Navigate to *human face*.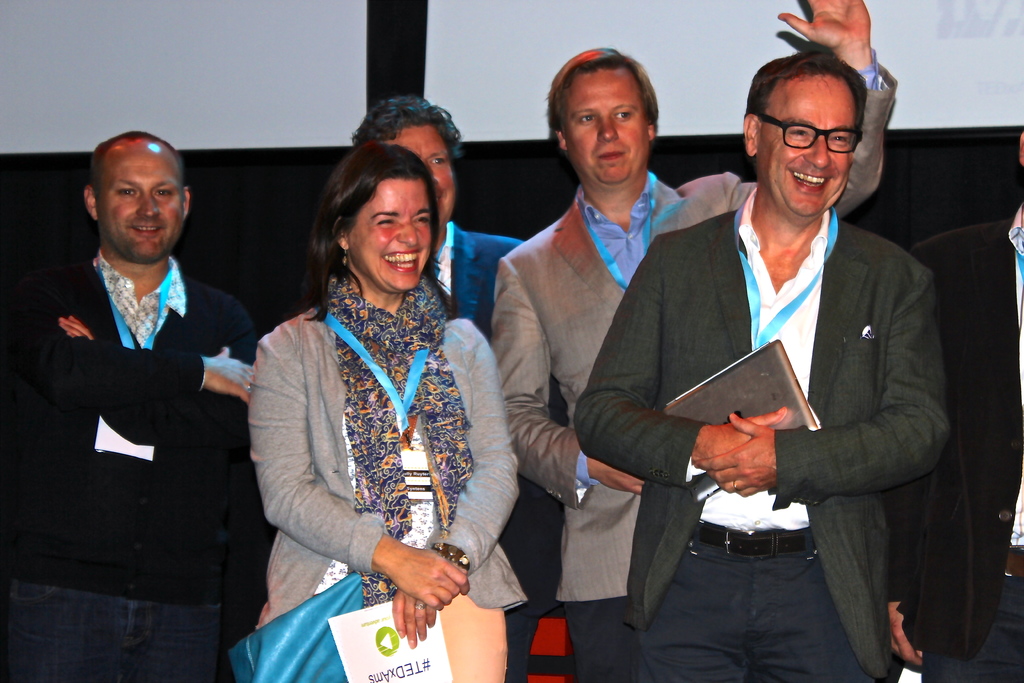
Navigation target: box=[346, 172, 434, 304].
